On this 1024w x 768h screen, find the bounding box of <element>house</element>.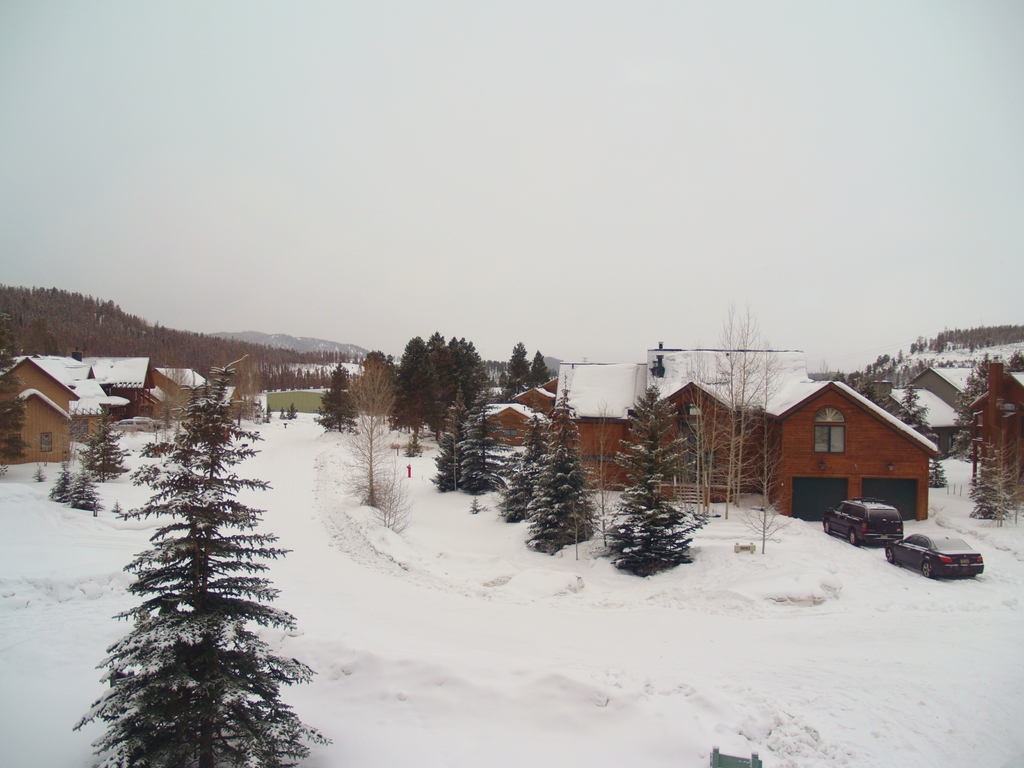
Bounding box: locate(460, 404, 536, 452).
